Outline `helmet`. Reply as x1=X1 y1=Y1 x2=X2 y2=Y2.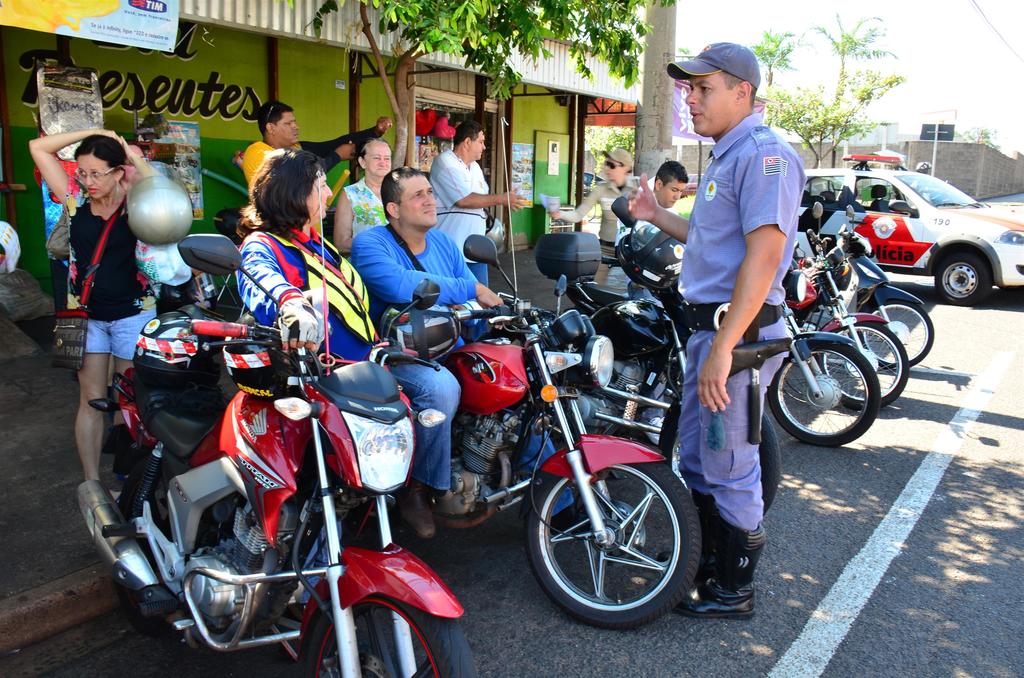
x1=124 y1=158 x2=194 y2=246.
